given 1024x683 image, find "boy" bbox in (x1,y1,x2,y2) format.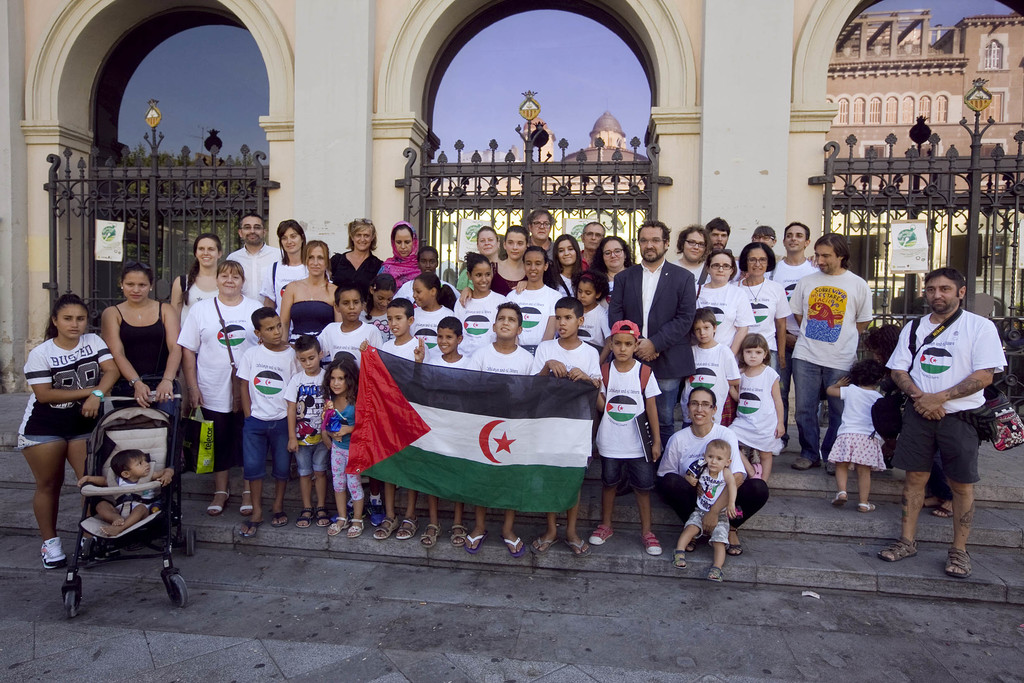
(677,309,739,426).
